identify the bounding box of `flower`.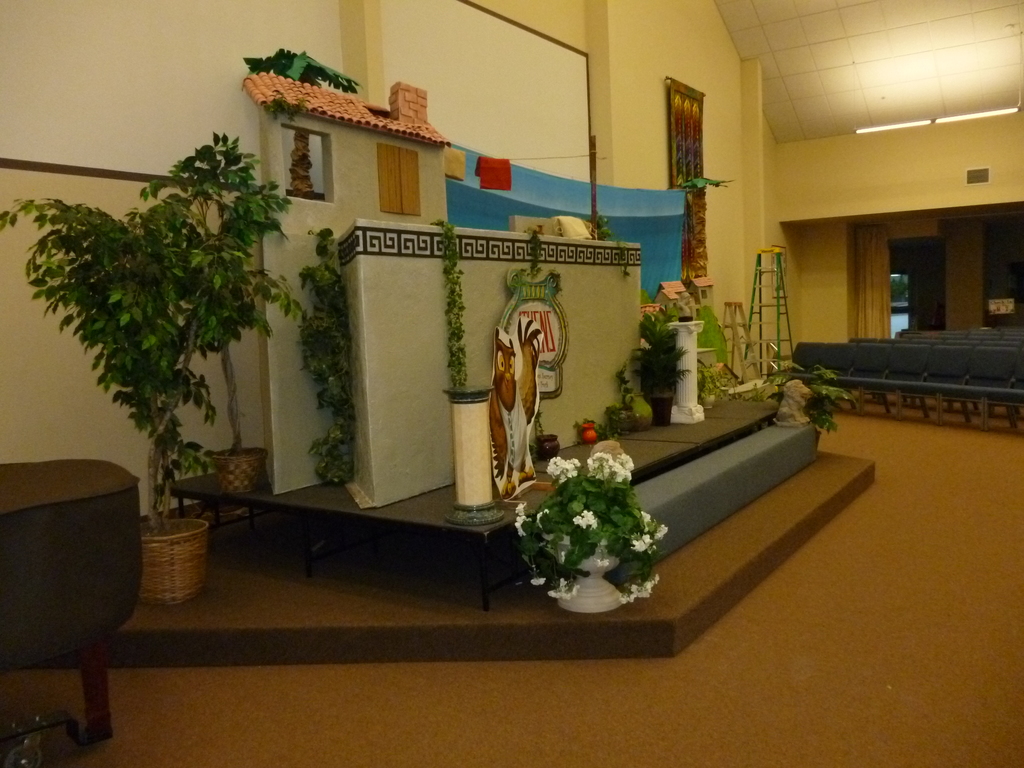
<bbox>523, 575, 550, 589</bbox>.
